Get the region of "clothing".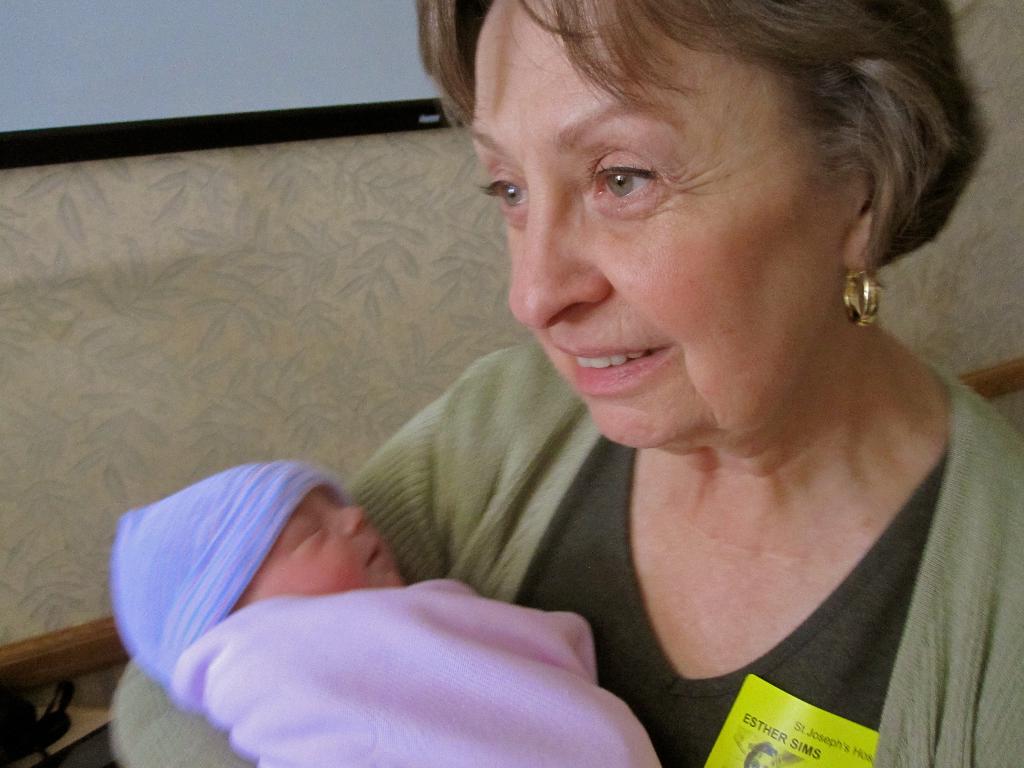
pyautogui.locateOnScreen(173, 575, 664, 767).
